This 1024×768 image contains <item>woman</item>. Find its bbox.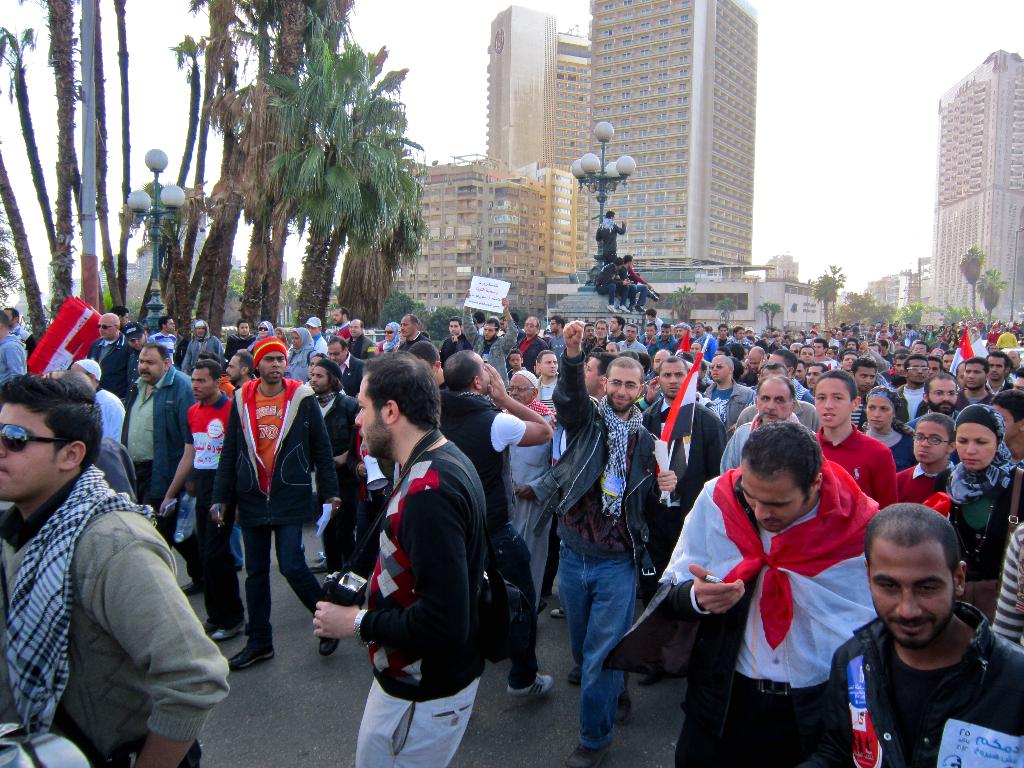
left=858, top=385, right=920, bottom=474.
